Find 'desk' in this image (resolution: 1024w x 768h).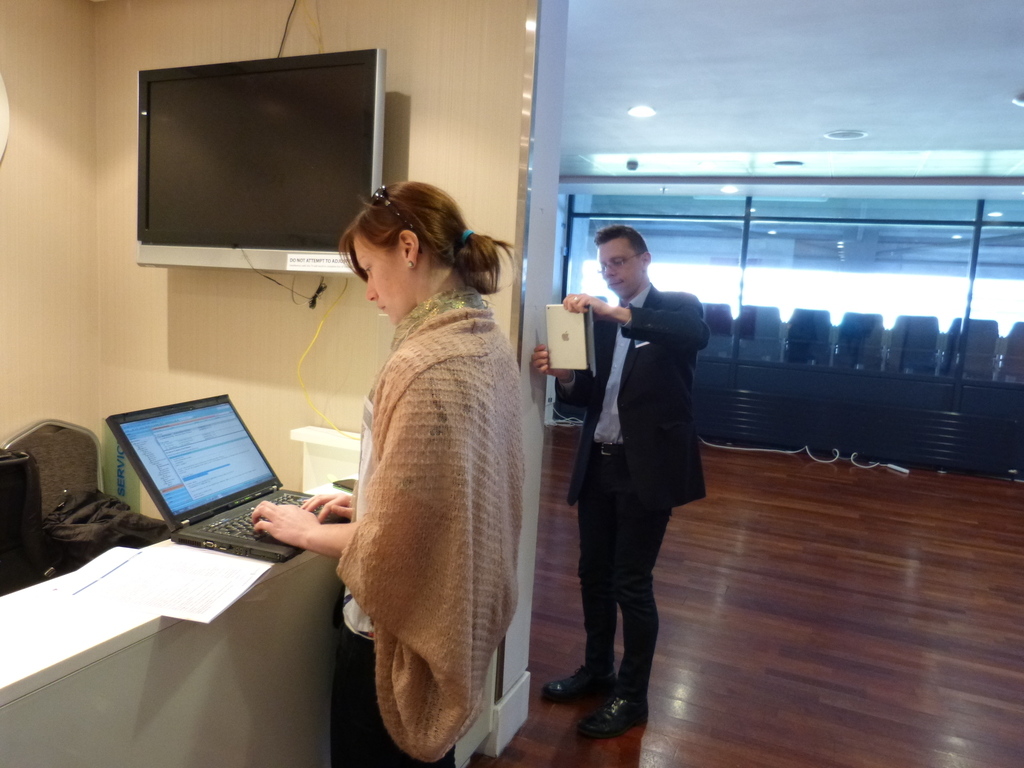
30, 456, 467, 758.
